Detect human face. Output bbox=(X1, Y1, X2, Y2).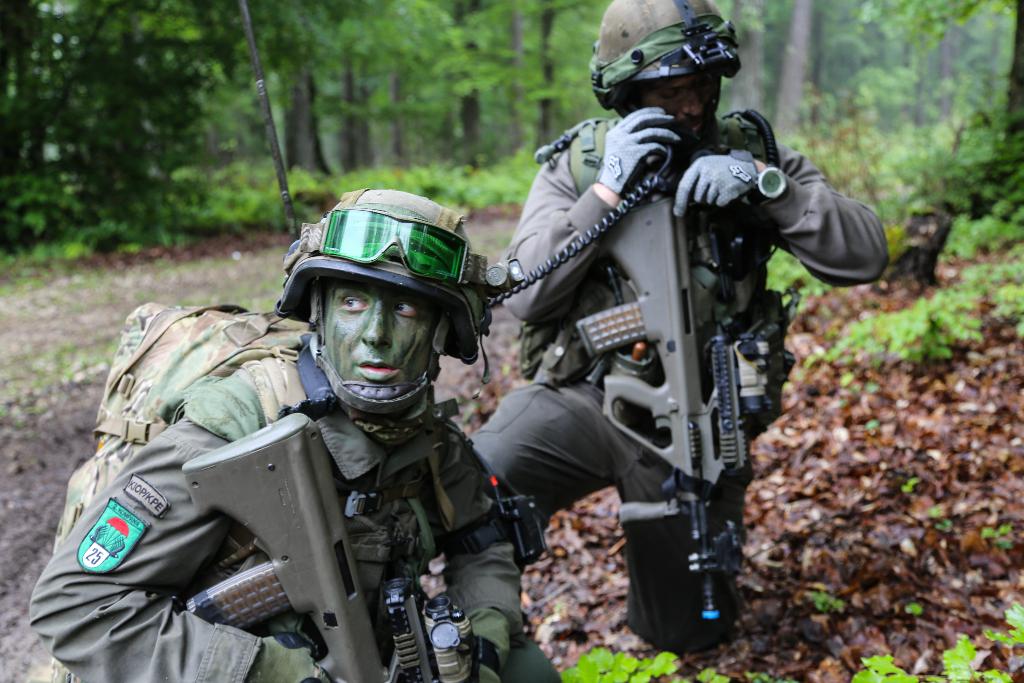
bbox=(316, 278, 443, 393).
